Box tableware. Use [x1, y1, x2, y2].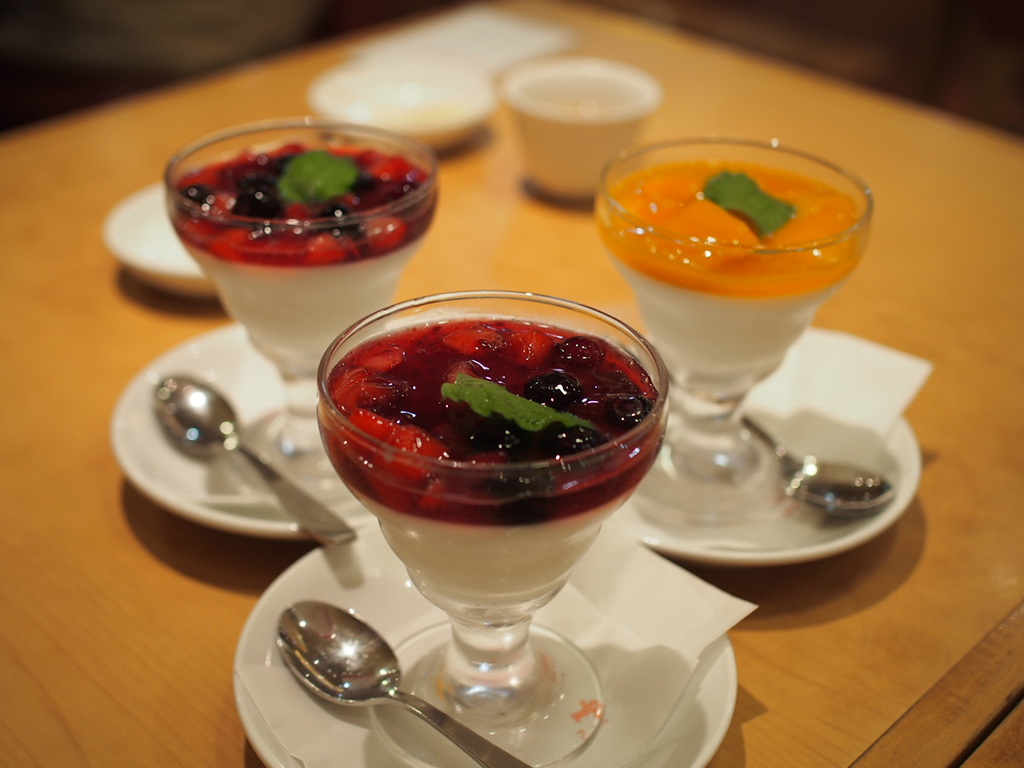
[593, 134, 875, 528].
